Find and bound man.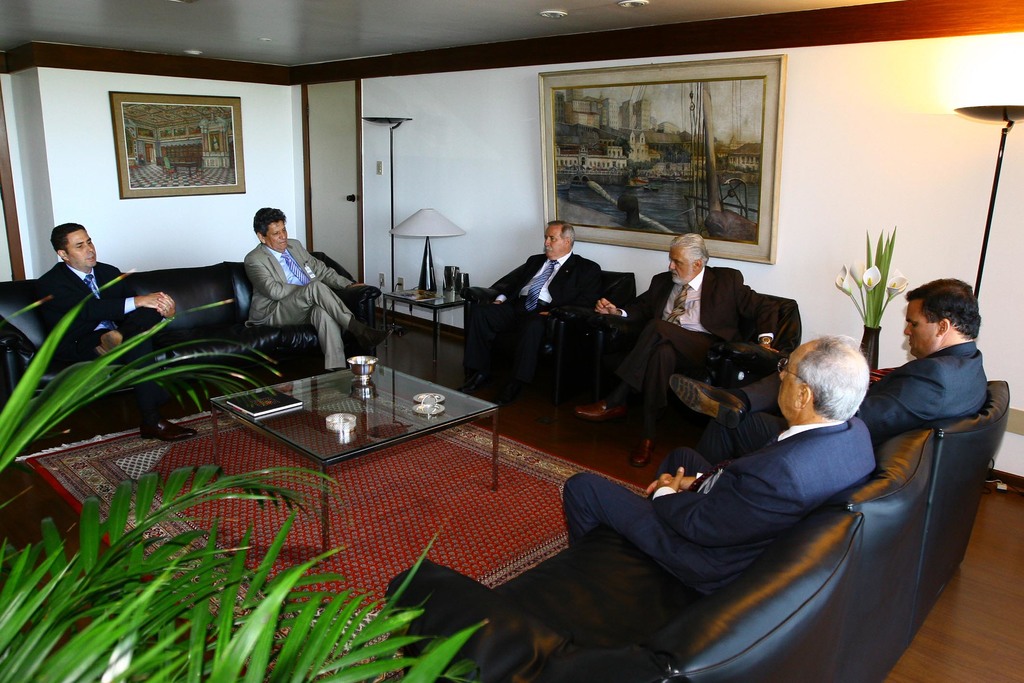
Bound: [x1=671, y1=276, x2=993, y2=463].
